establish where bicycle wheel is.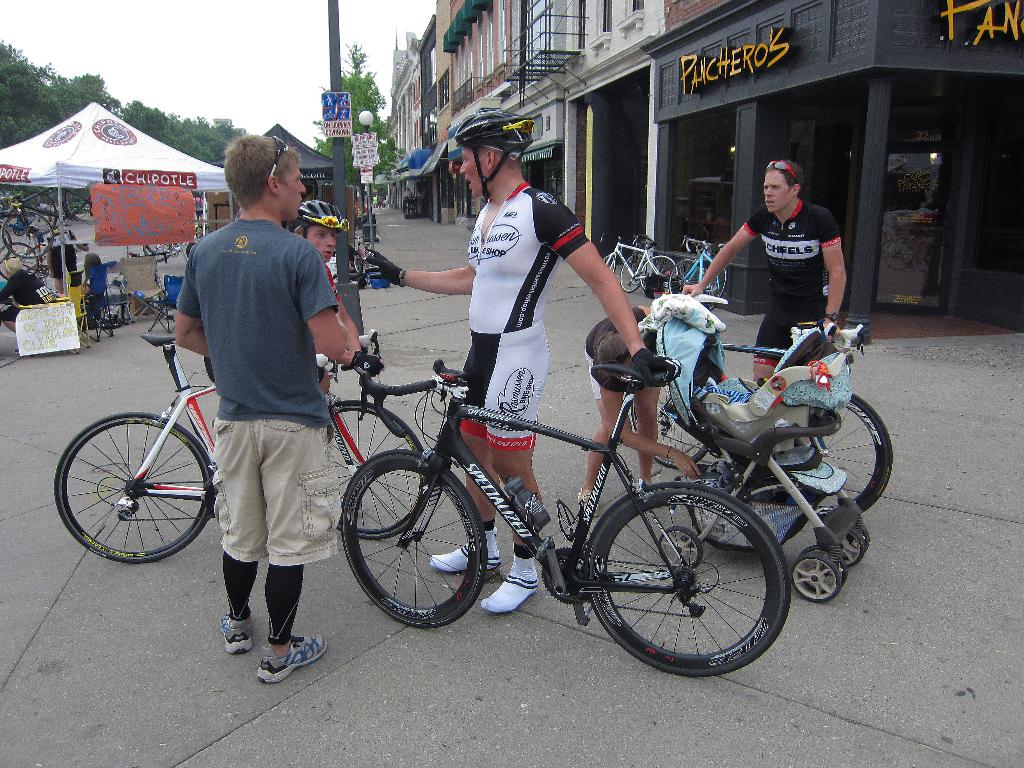
Established at (589,483,787,684).
